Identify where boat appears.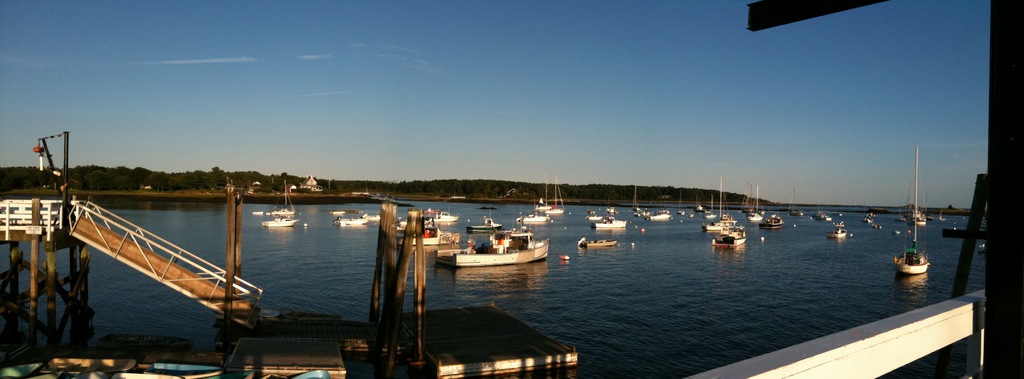
Appears at [578, 233, 621, 253].
